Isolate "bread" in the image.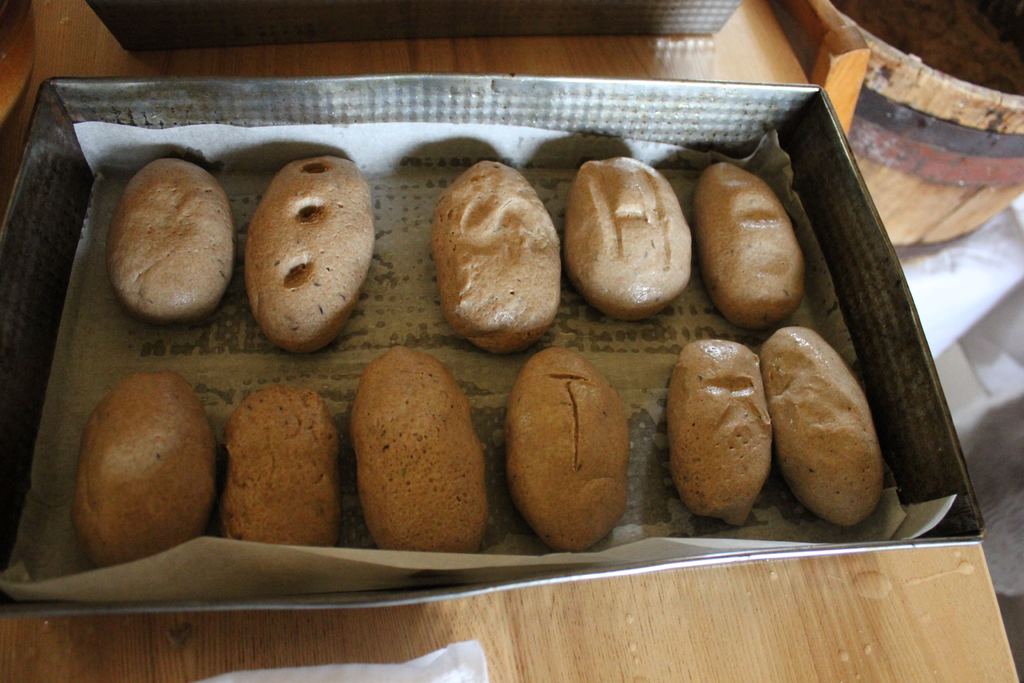
Isolated region: (218, 384, 338, 547).
